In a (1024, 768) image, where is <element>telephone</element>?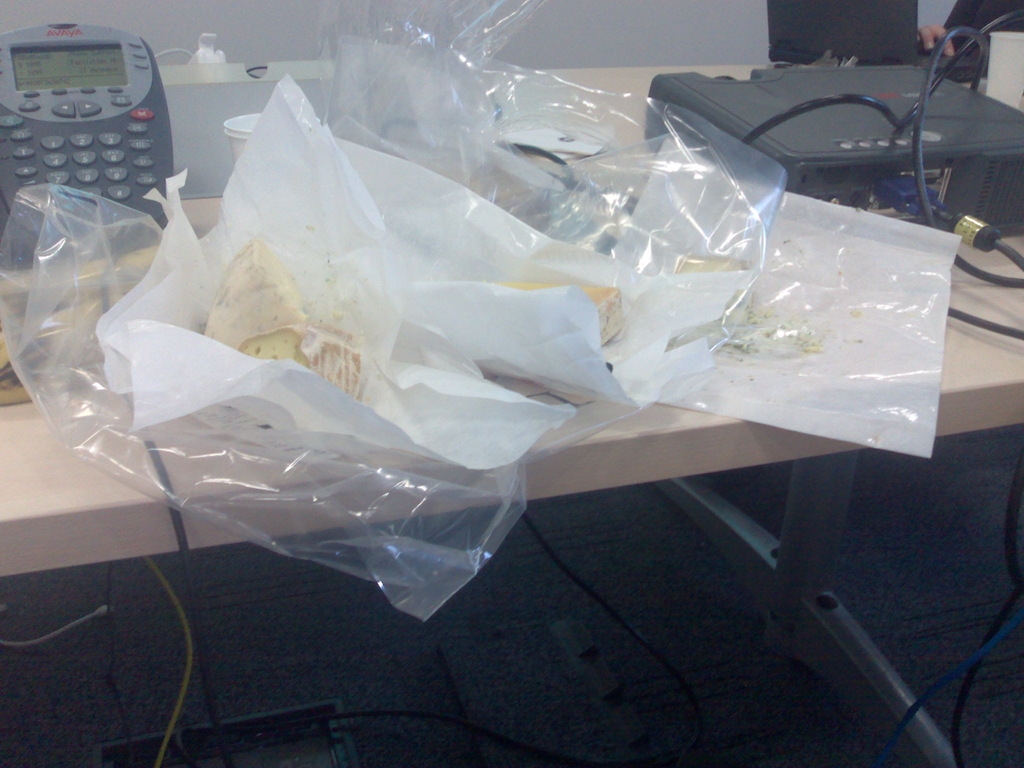
(1,20,177,264).
